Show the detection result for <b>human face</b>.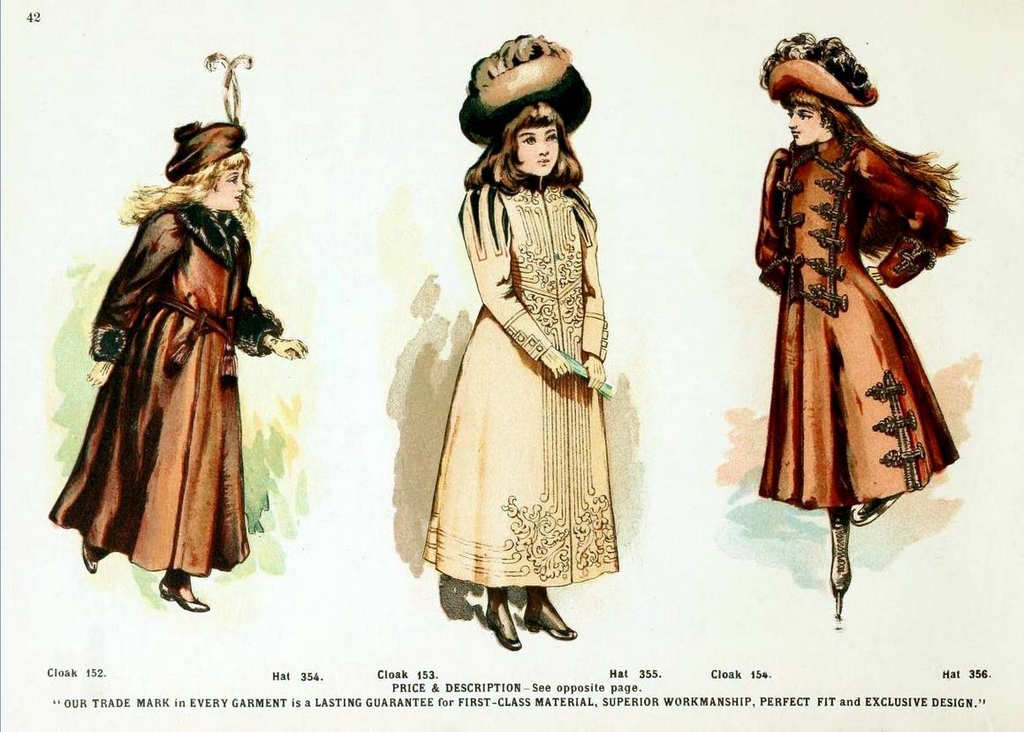
(left=203, top=164, right=243, bottom=212).
